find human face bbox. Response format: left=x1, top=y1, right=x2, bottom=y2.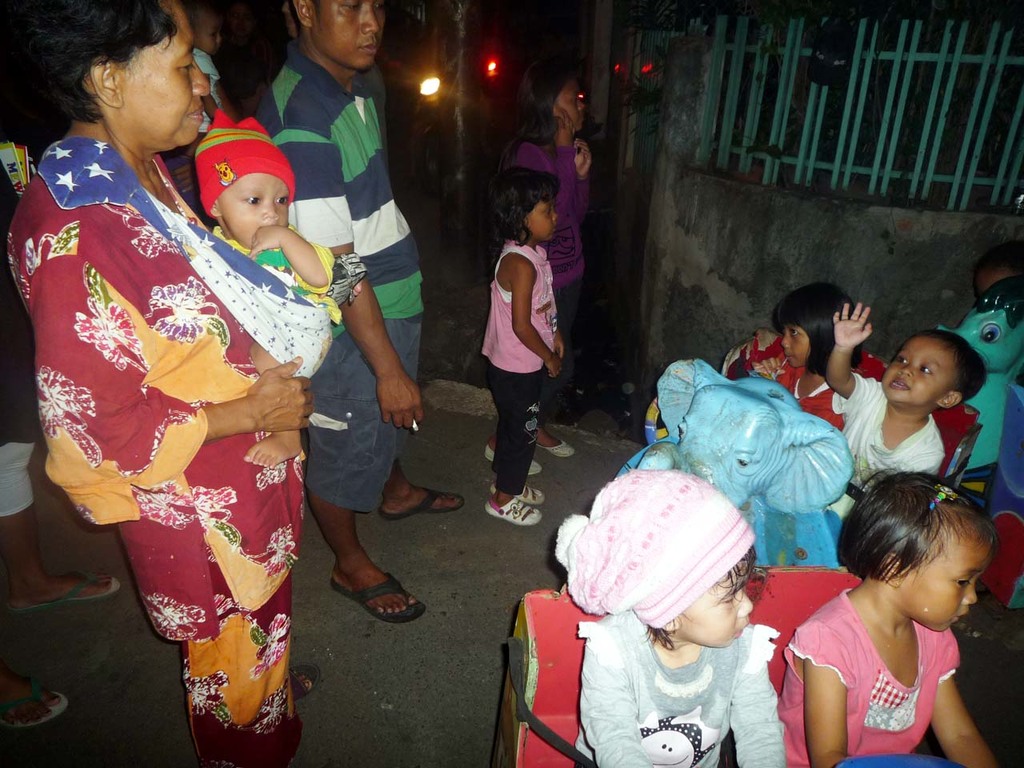
left=673, top=556, right=754, bottom=650.
